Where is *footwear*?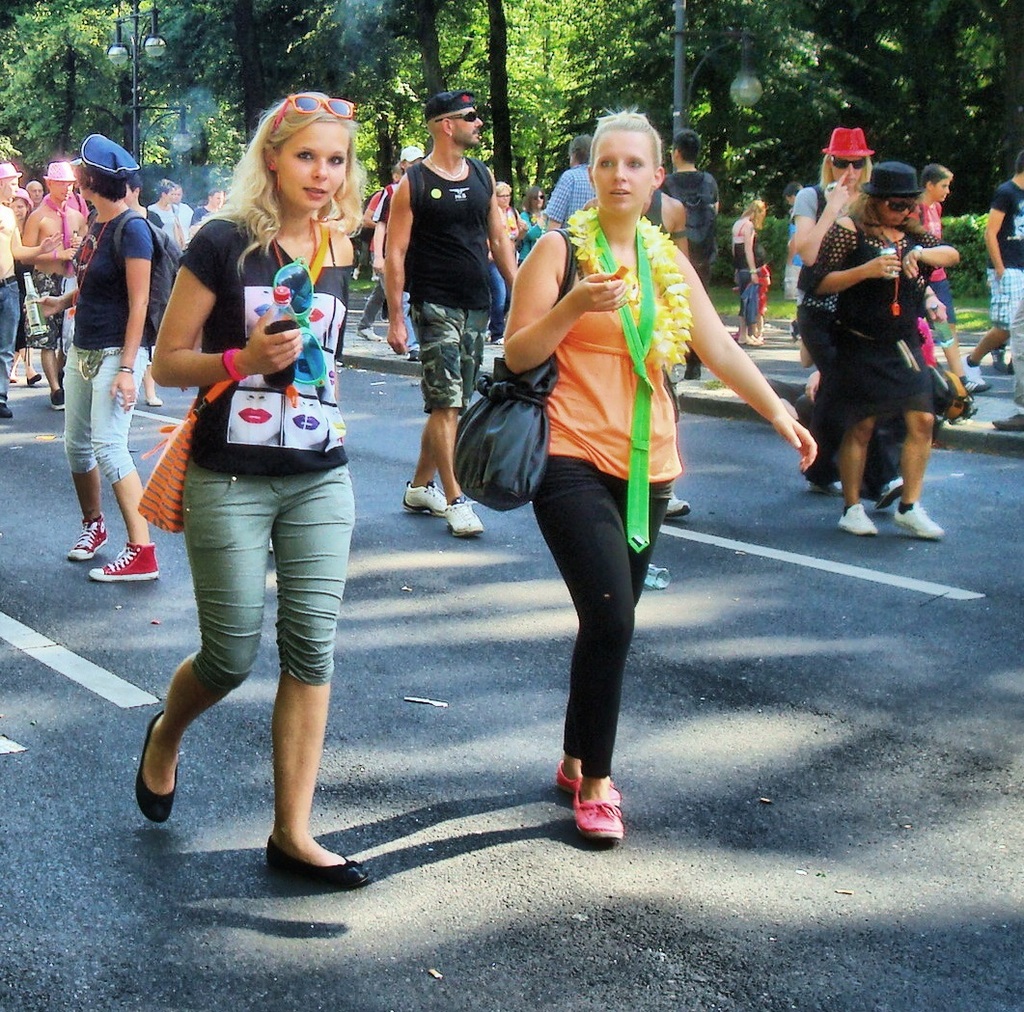
region(806, 484, 844, 491).
